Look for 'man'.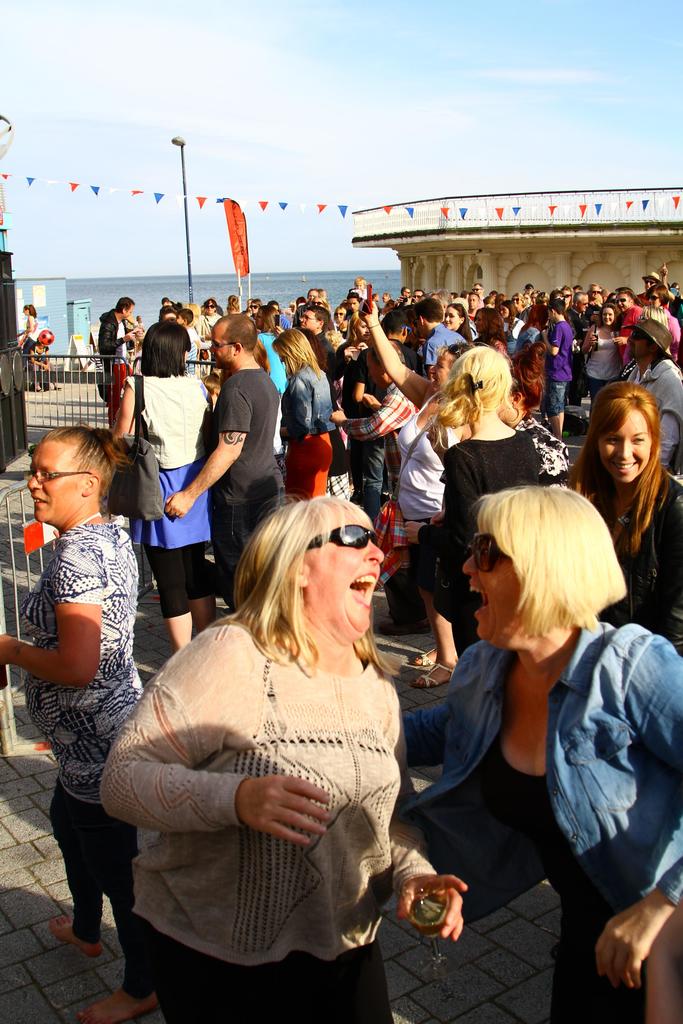
Found: box=[613, 291, 641, 364].
